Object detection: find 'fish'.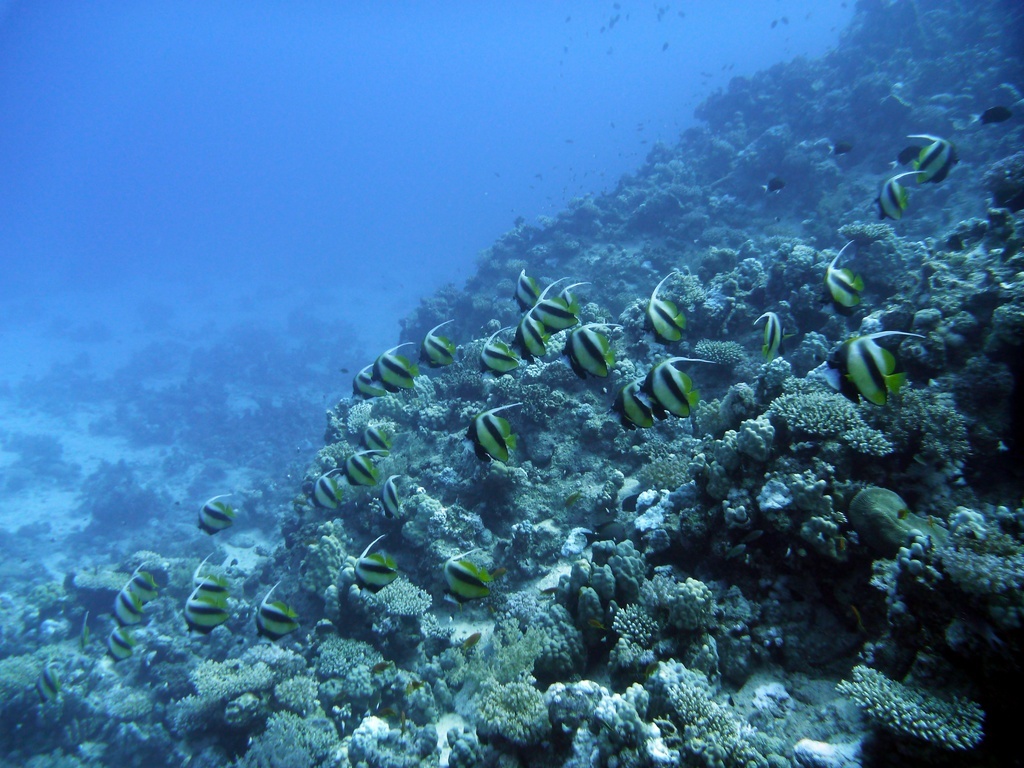
pyautogui.locateOnScreen(102, 628, 137, 664).
